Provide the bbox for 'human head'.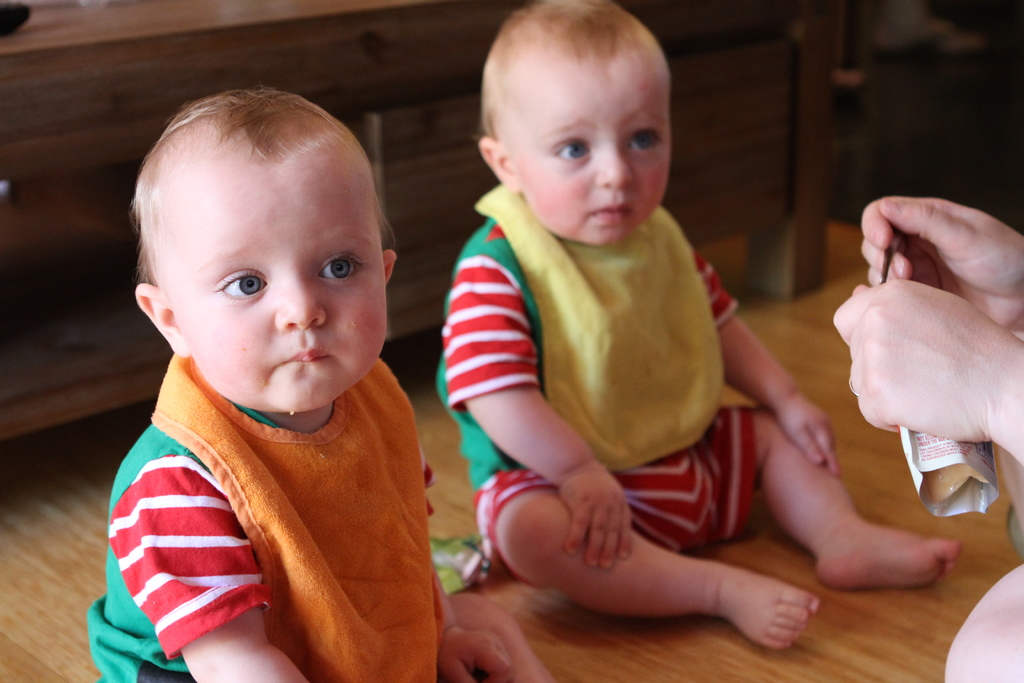
rect(478, 0, 671, 244).
